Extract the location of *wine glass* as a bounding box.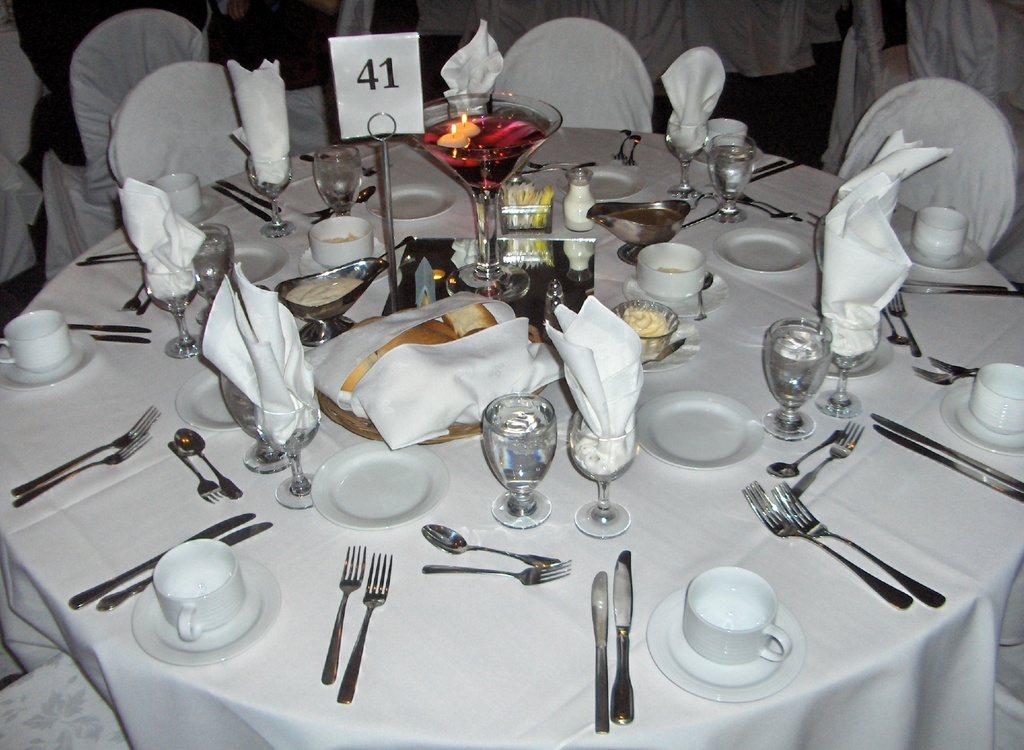
bbox=(193, 220, 231, 292).
